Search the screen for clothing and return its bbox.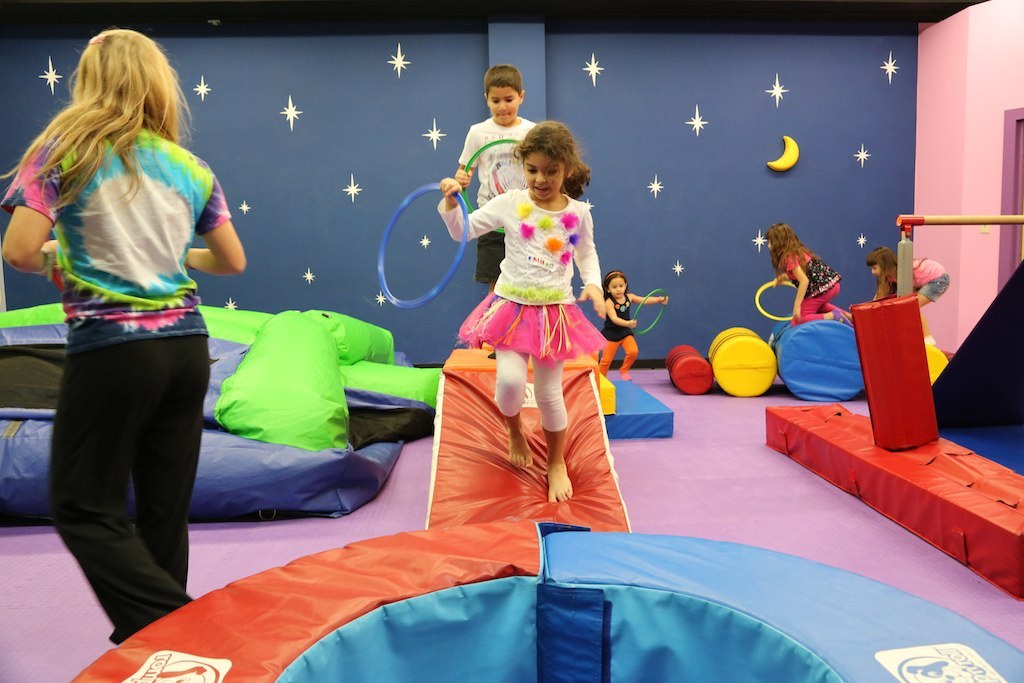
Found: <region>890, 260, 948, 304</region>.
